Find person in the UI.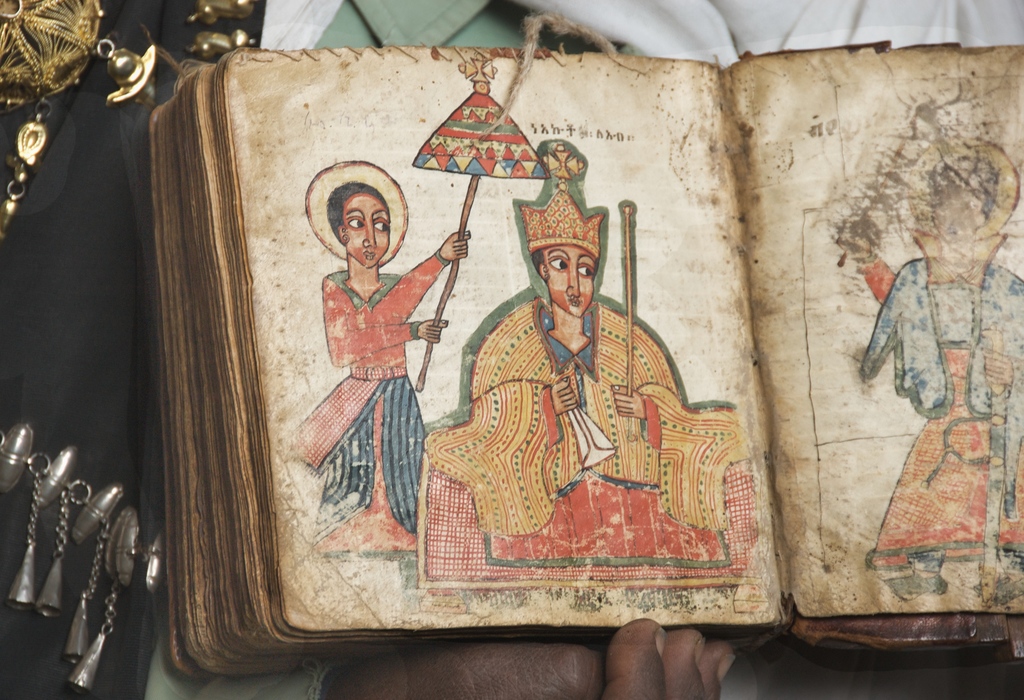
UI element at bbox(430, 179, 703, 549).
